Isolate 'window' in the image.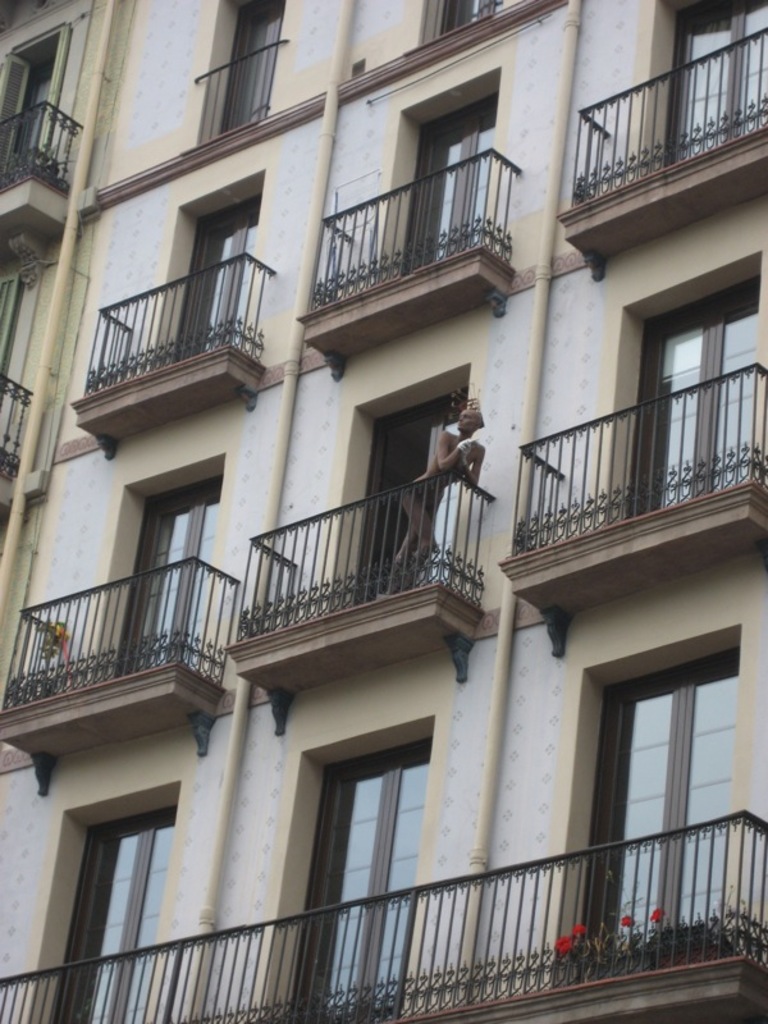
Isolated region: detection(0, 276, 23, 407).
